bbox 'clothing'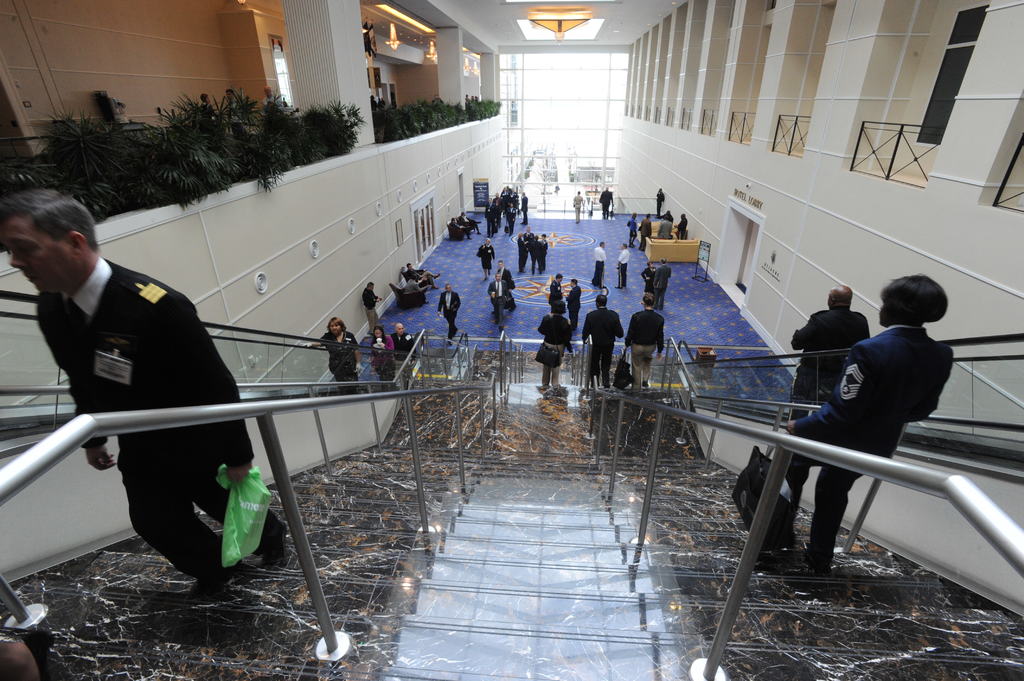
locate(33, 247, 269, 608)
